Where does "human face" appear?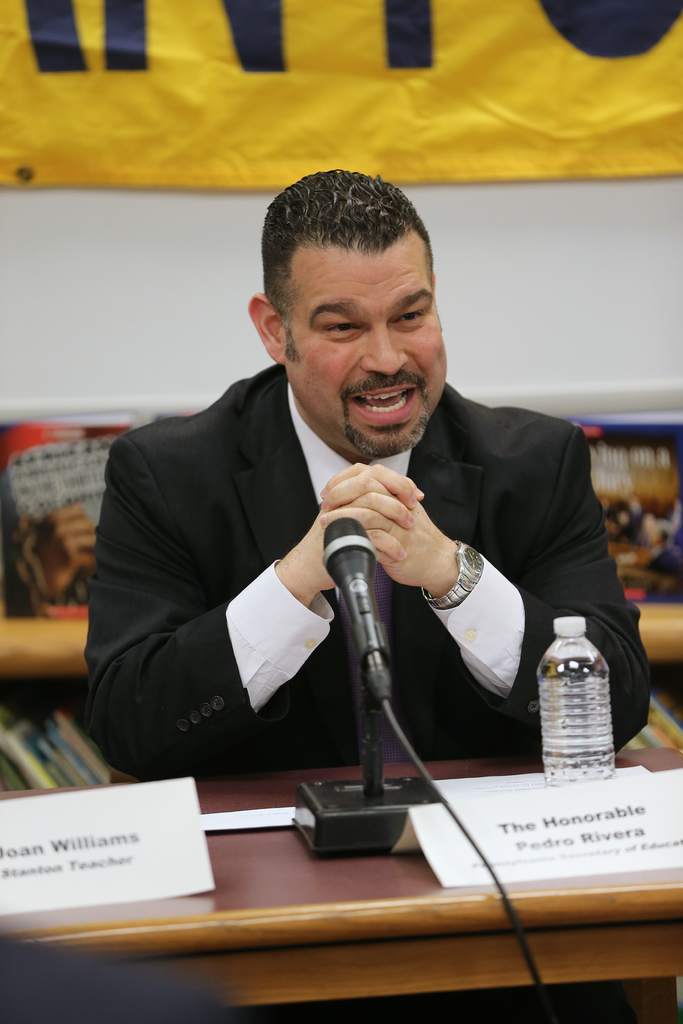
Appears at [x1=288, y1=243, x2=447, y2=460].
